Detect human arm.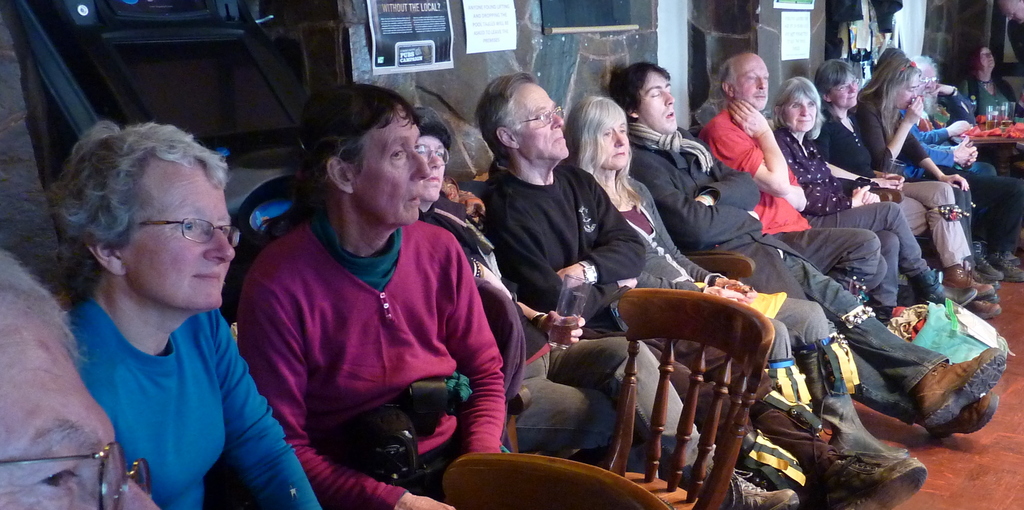
Detected at (x1=852, y1=183, x2=886, y2=210).
